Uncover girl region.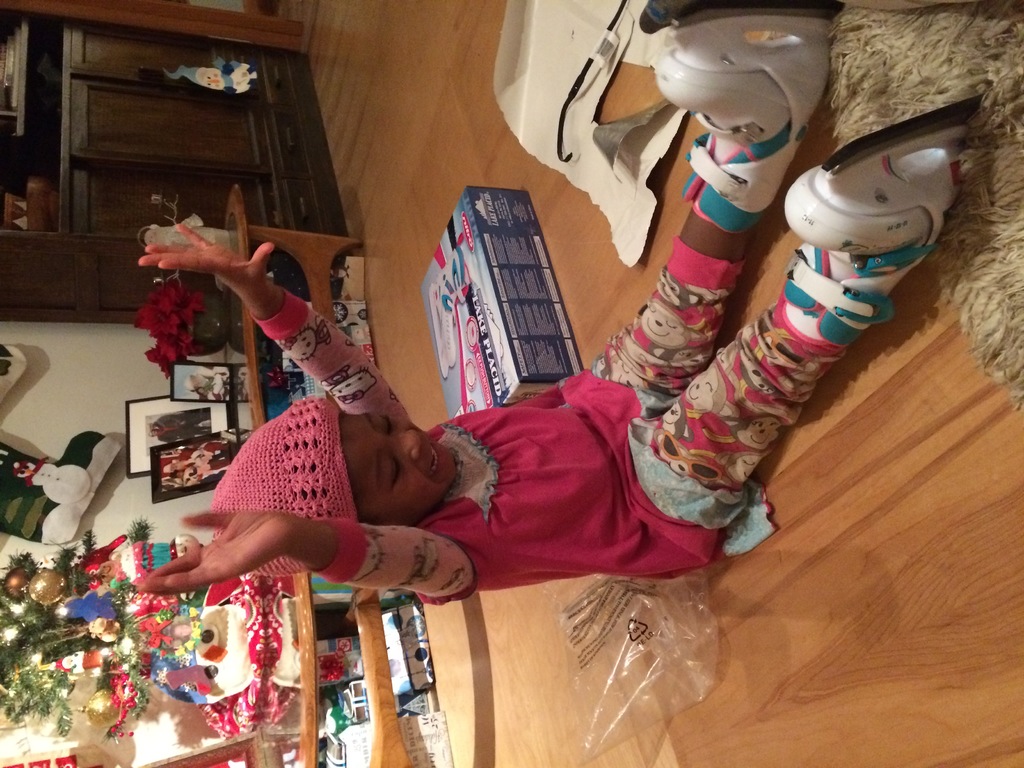
Uncovered: crop(128, 0, 975, 610).
